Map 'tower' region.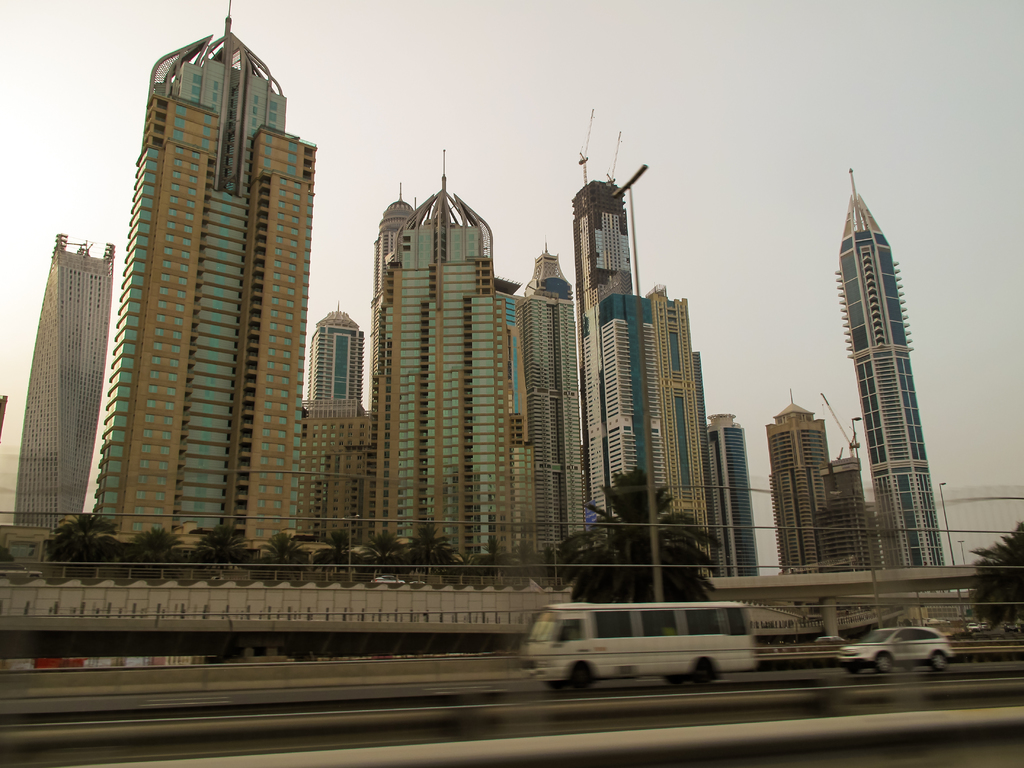
Mapped to crop(582, 179, 712, 589).
